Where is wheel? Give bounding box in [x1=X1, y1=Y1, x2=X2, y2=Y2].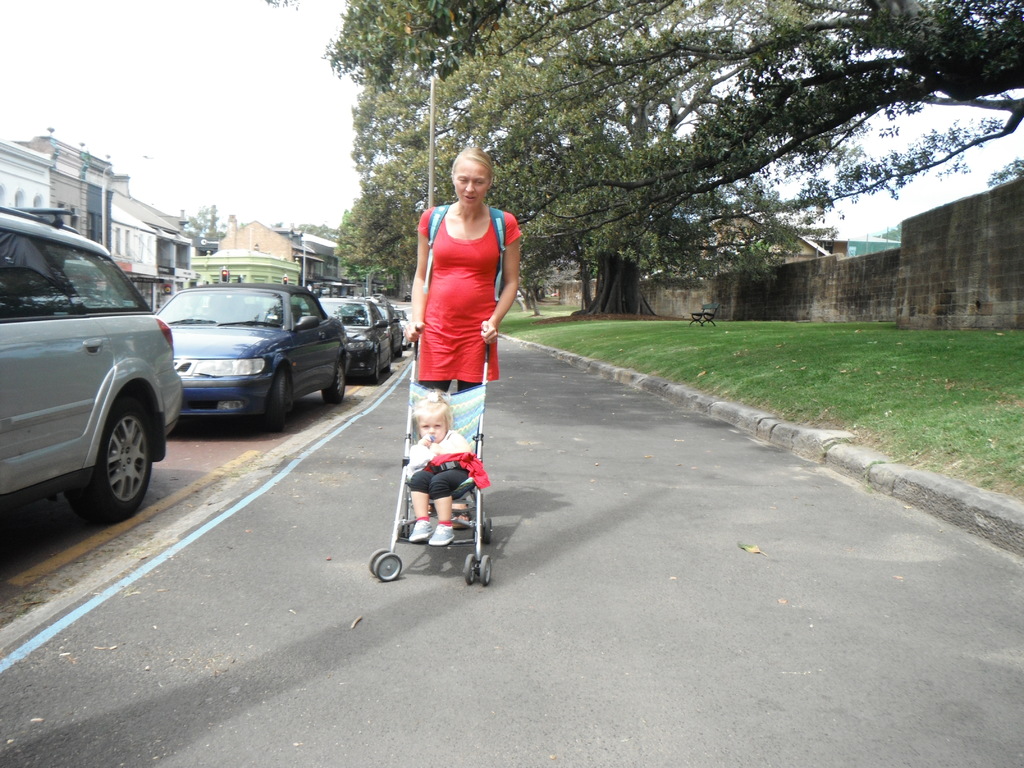
[x1=366, y1=548, x2=400, y2=576].
